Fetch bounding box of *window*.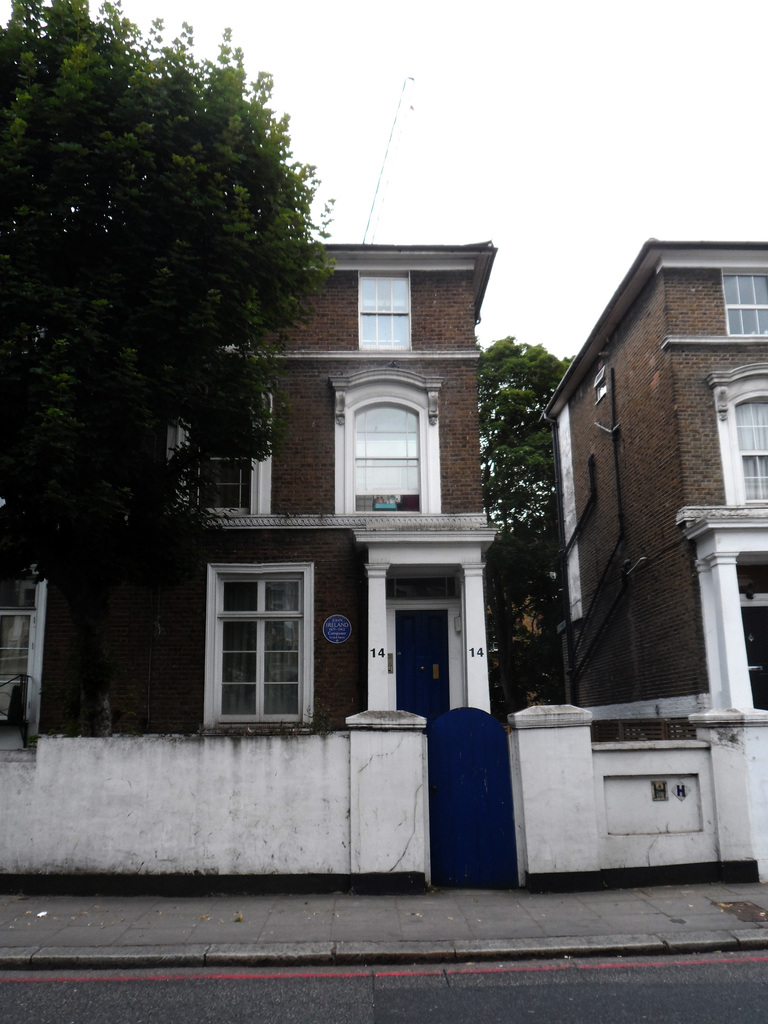
Bbox: [left=226, top=566, right=307, bottom=714].
